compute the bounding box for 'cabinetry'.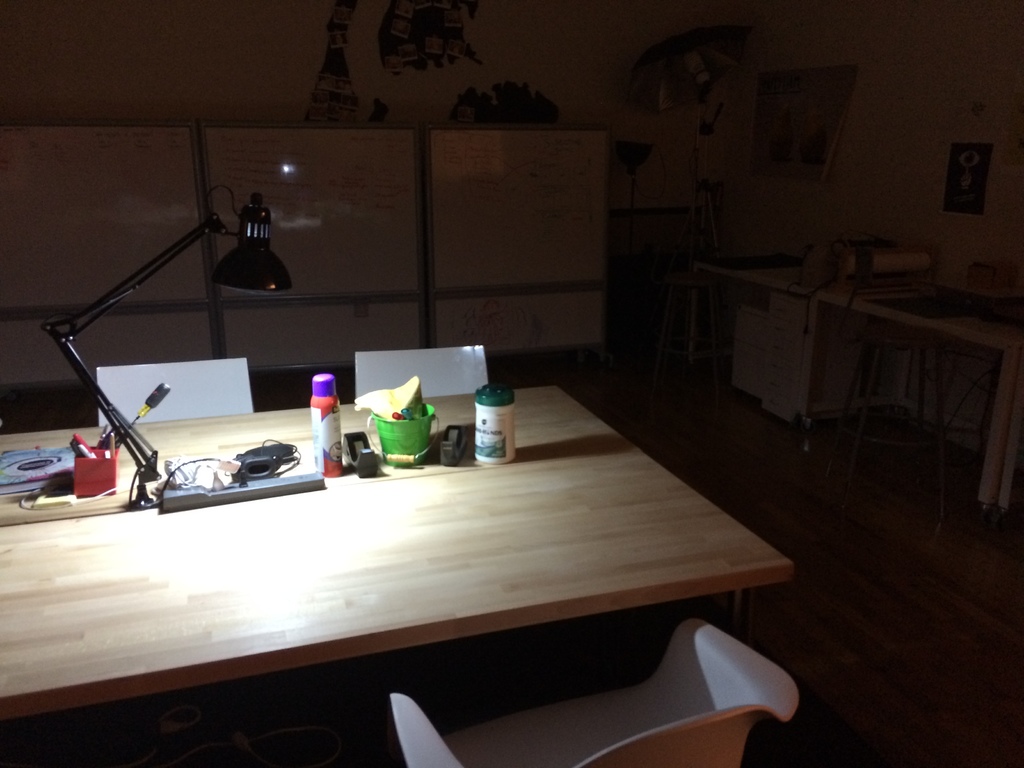
(x1=757, y1=375, x2=802, y2=400).
